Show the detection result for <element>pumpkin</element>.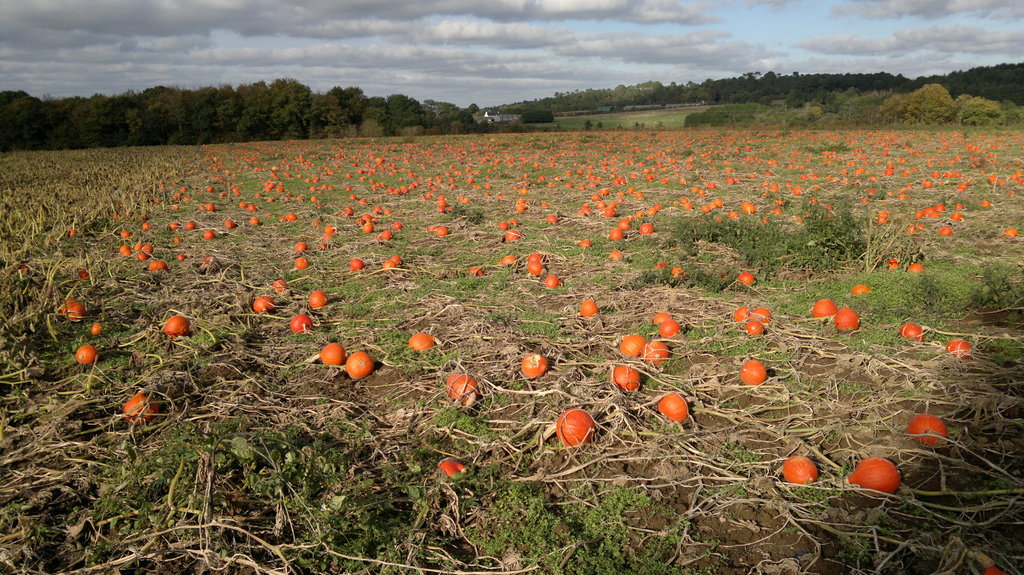
BBox(733, 306, 751, 322).
